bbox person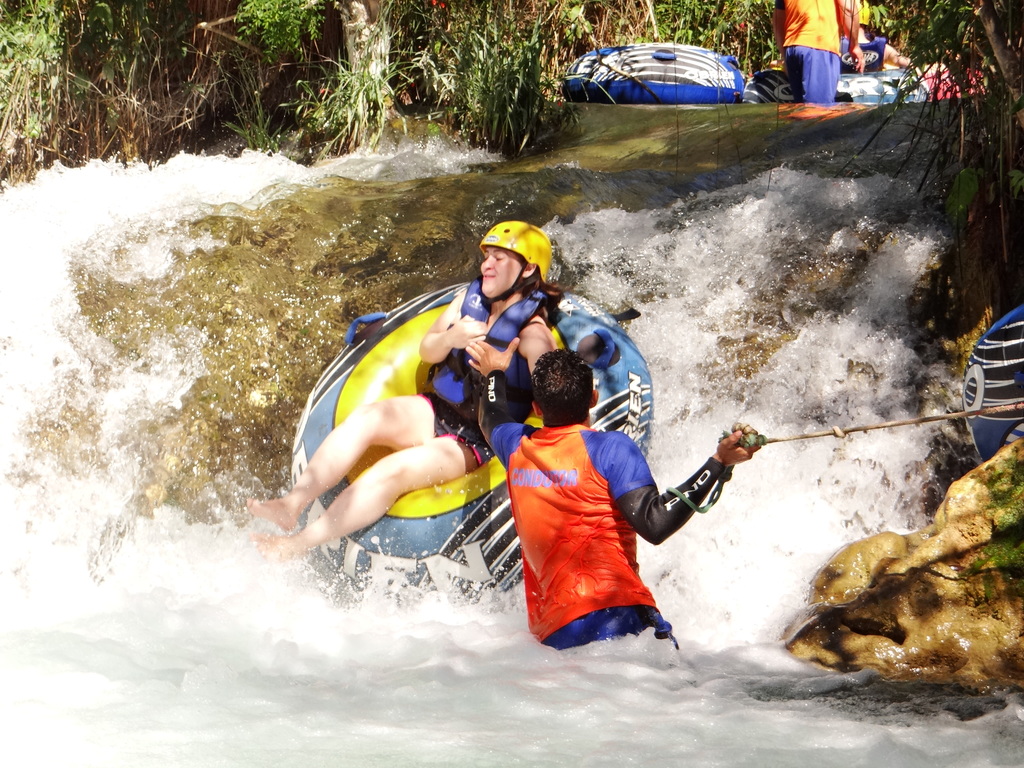
(left=248, top=216, right=559, bottom=566)
